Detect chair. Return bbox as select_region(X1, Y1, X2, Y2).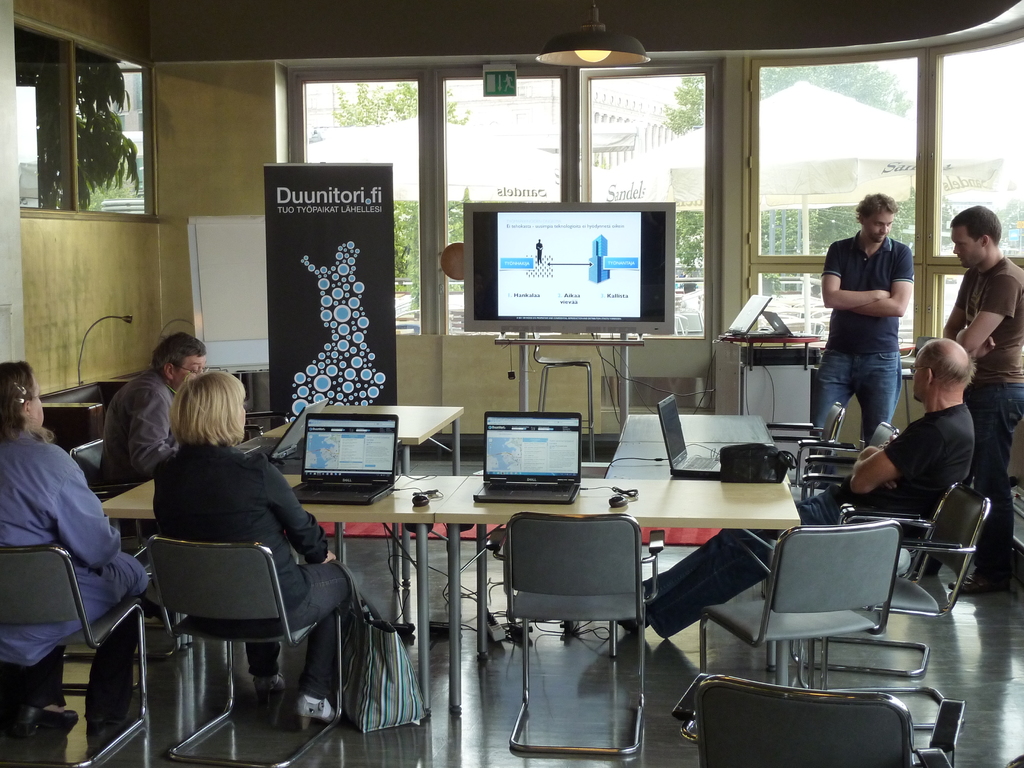
select_region(789, 479, 990, 733).
